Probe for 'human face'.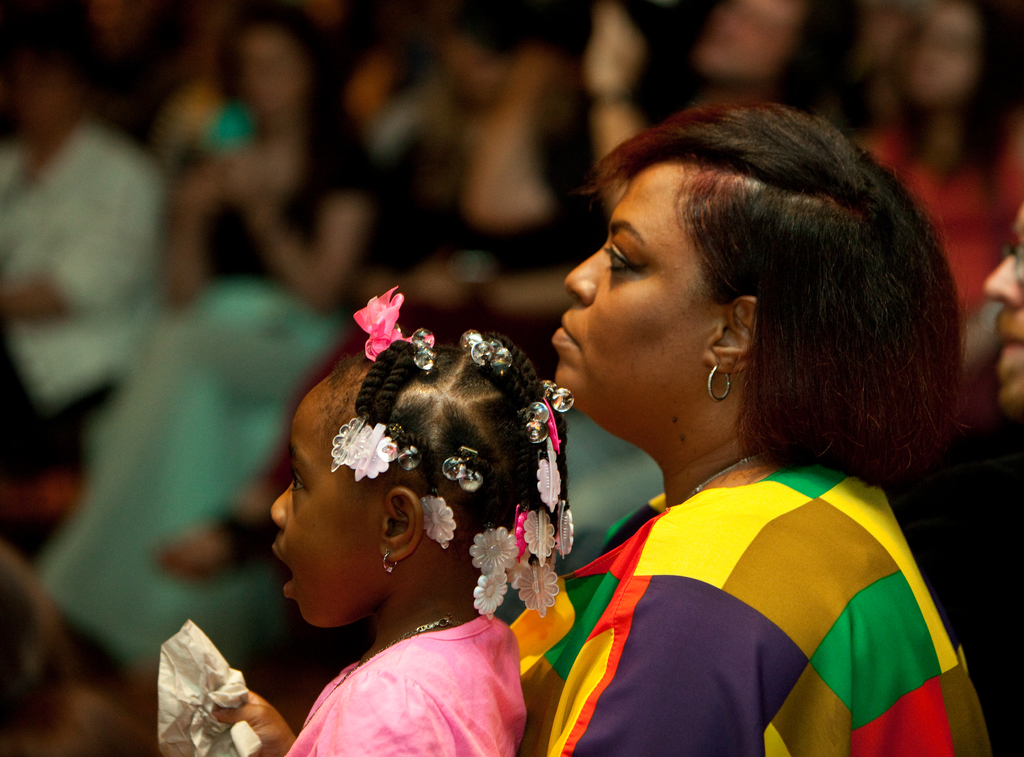
Probe result: [left=550, top=169, right=717, bottom=405].
